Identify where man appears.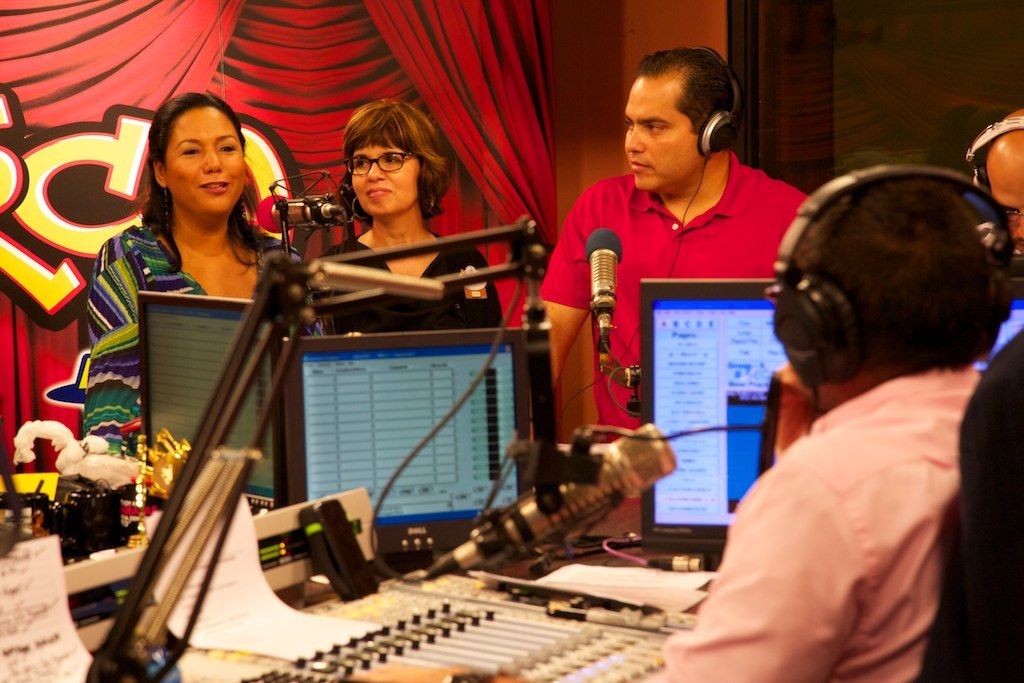
Appears at rect(965, 115, 1023, 270).
